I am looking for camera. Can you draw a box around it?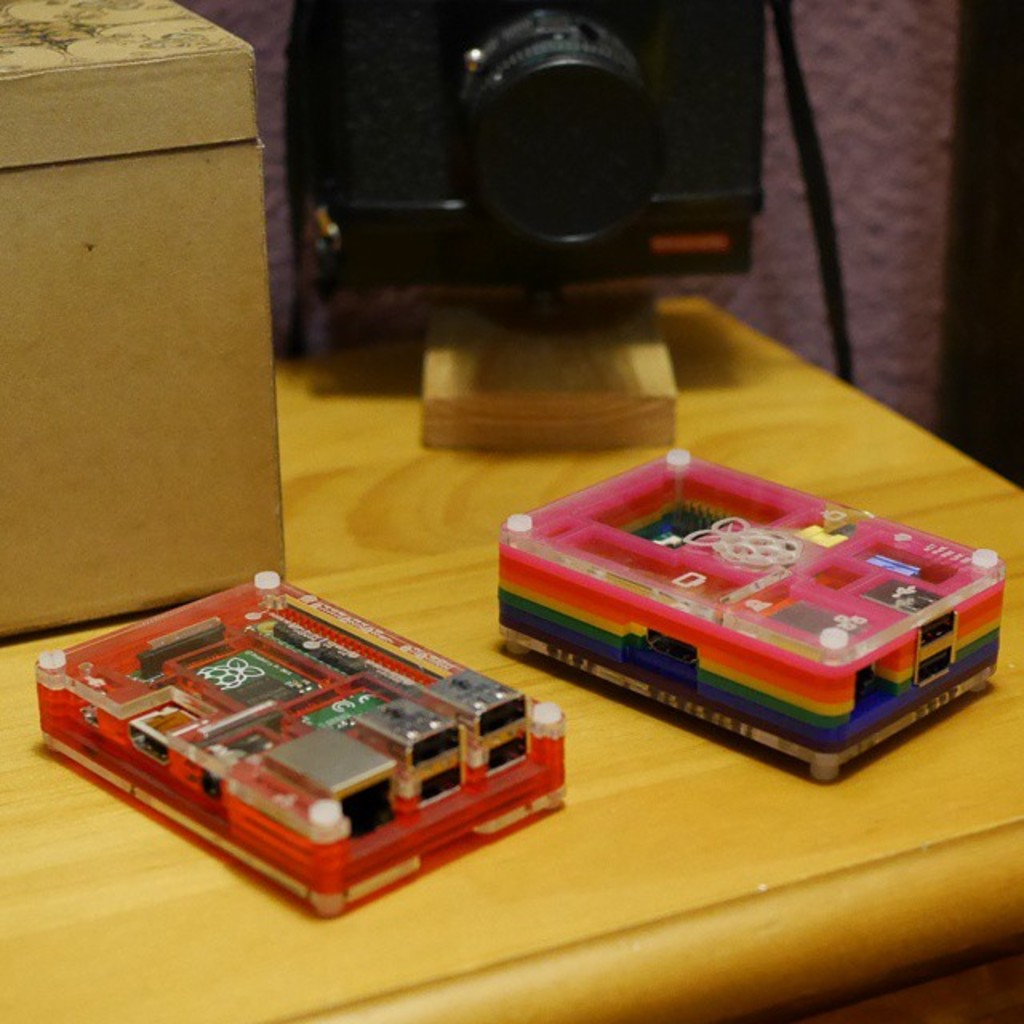
Sure, the bounding box is (left=298, top=0, right=765, bottom=312).
